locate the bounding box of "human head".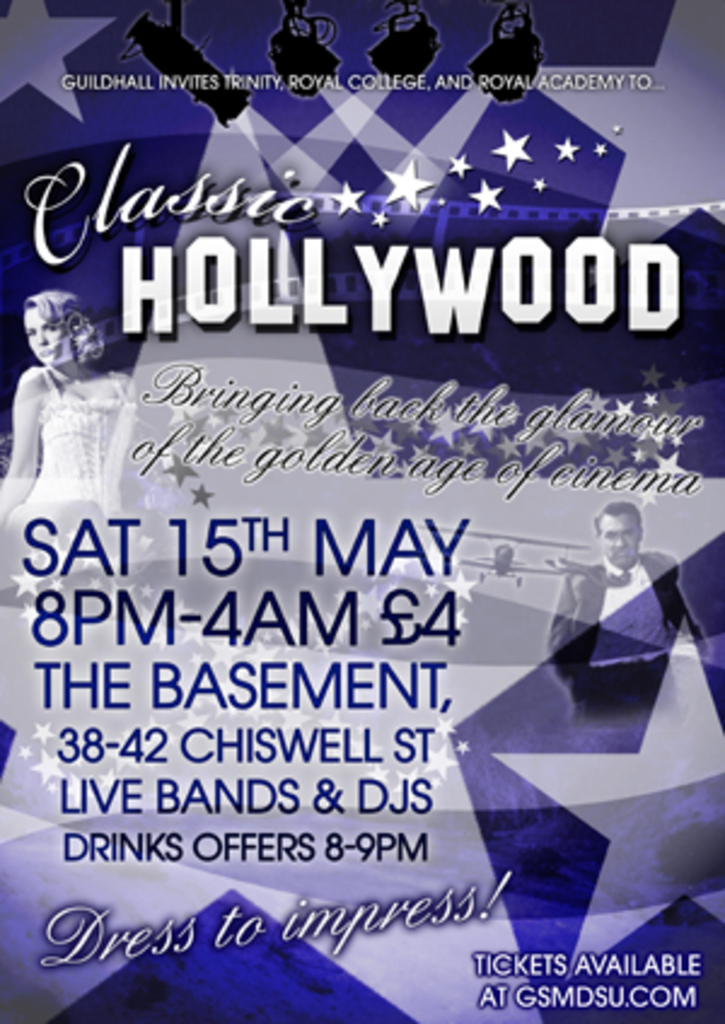
Bounding box: Rect(10, 285, 104, 367).
